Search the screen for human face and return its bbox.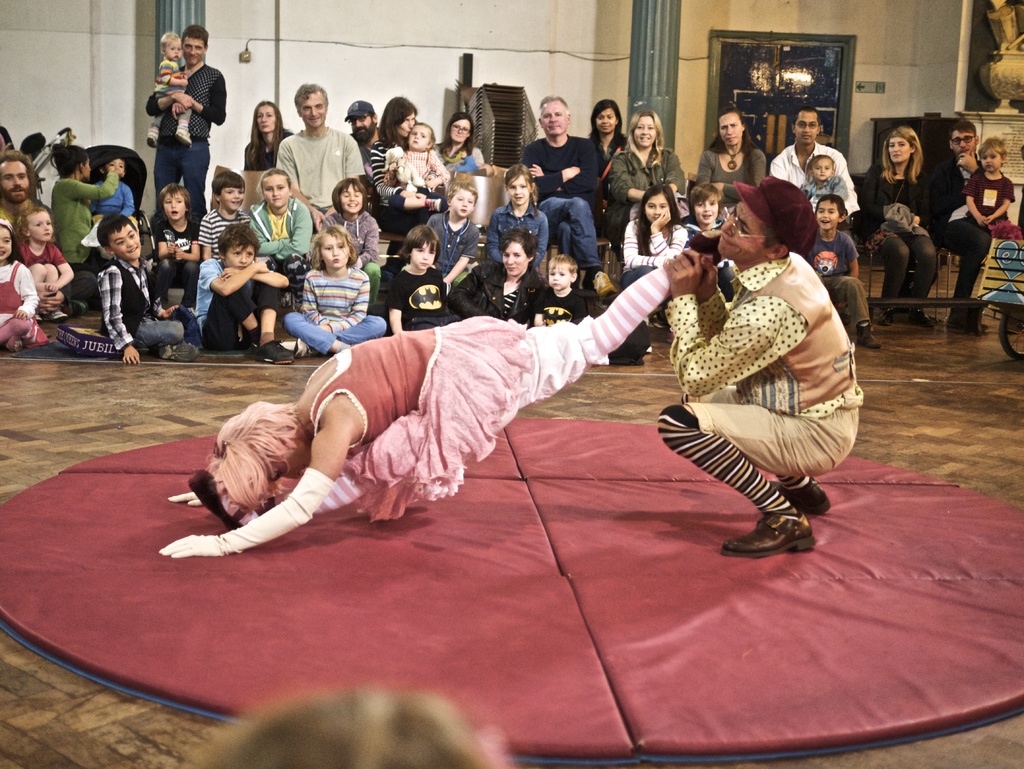
Found: l=298, t=82, r=326, b=130.
